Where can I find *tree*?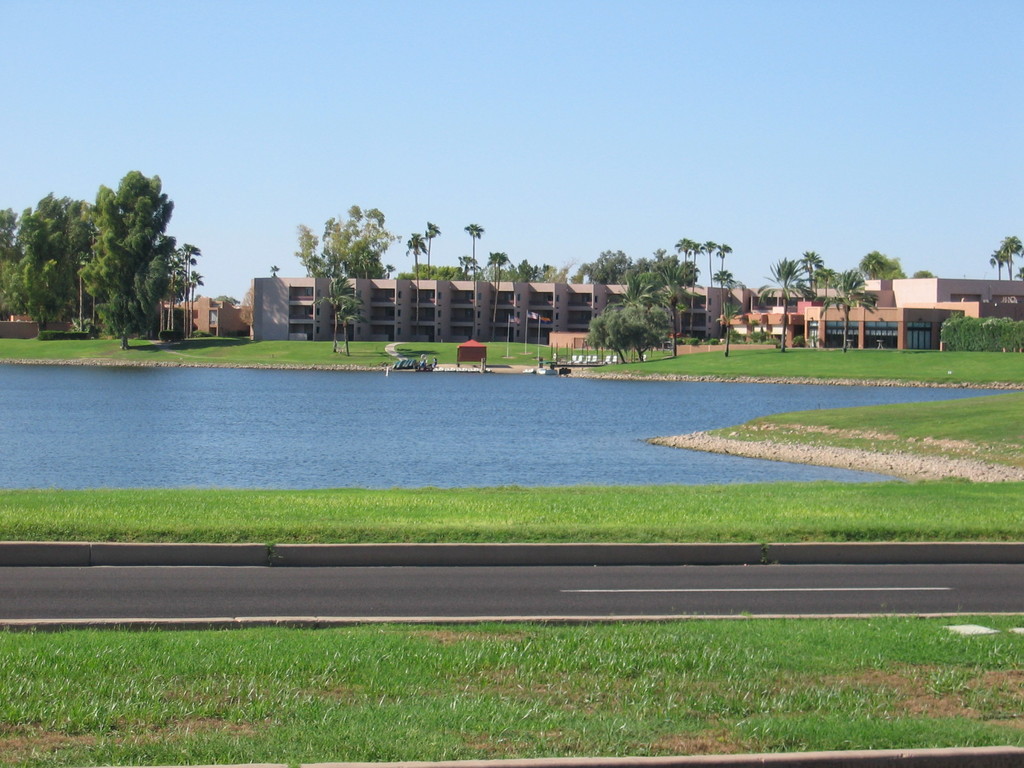
You can find it at 673,241,695,288.
